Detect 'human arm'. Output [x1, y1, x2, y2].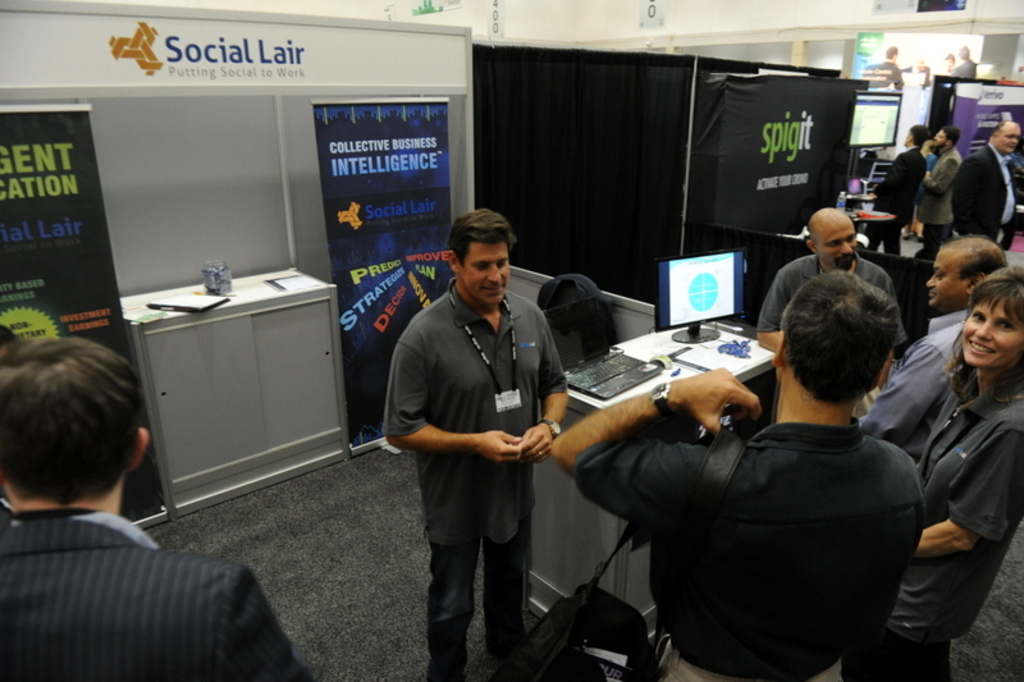
[552, 372, 716, 546].
